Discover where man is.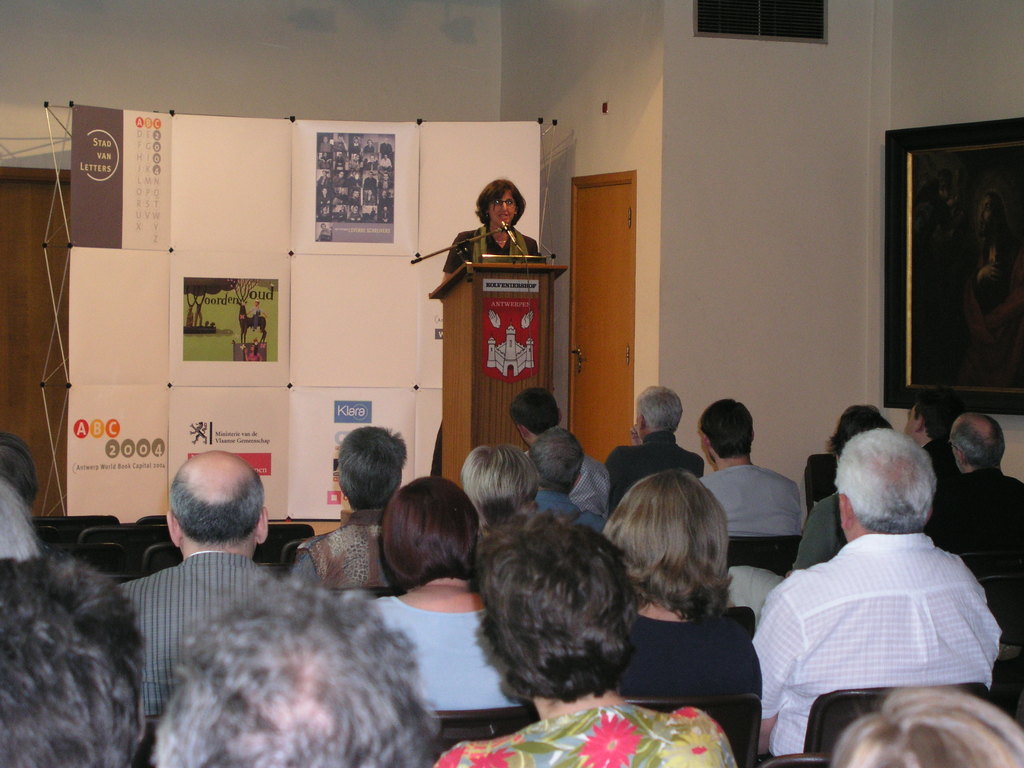
Discovered at left=749, top=408, right=1002, bottom=749.
